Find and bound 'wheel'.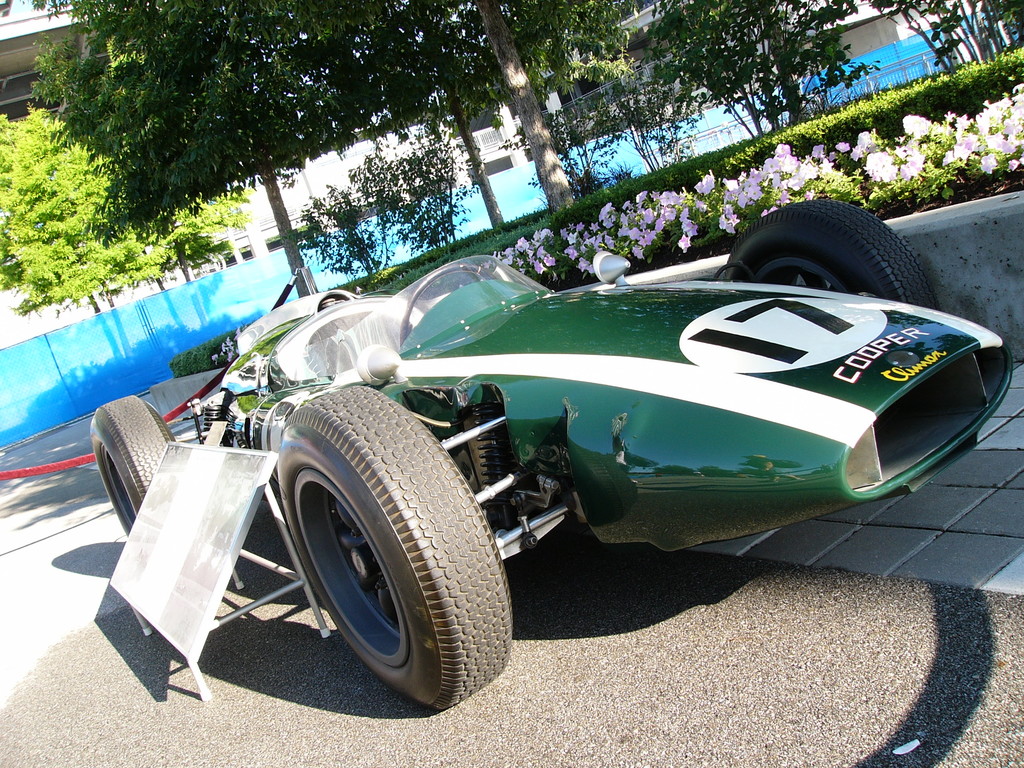
Bound: locate(399, 266, 495, 346).
